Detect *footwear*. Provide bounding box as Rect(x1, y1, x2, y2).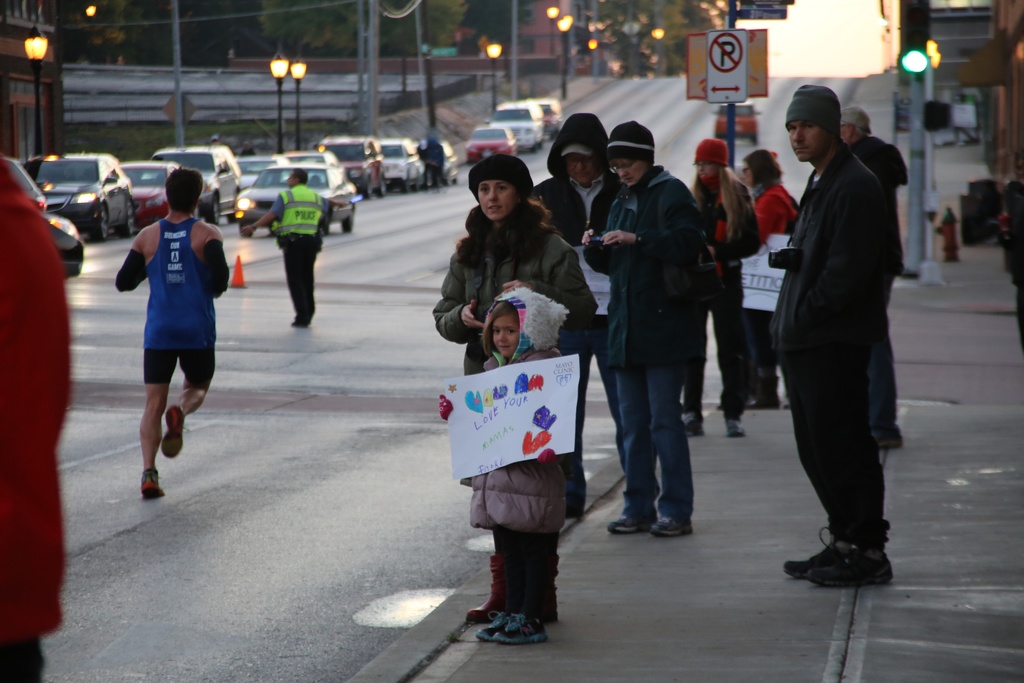
Rect(161, 404, 189, 456).
